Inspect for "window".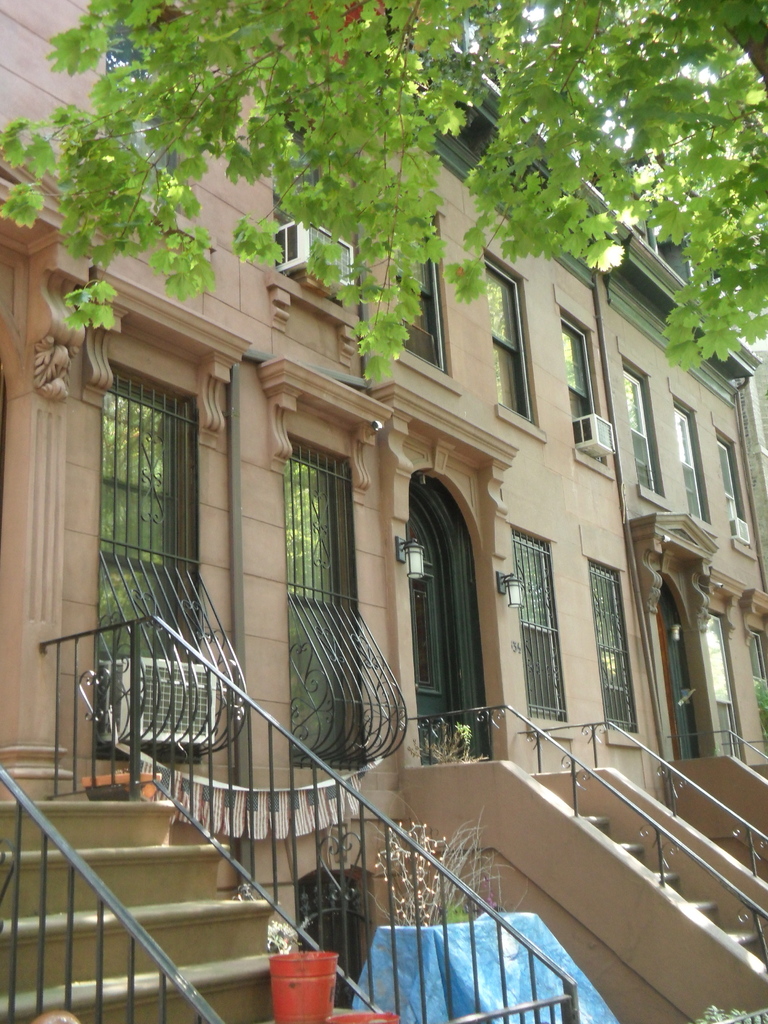
Inspection: crop(621, 356, 673, 512).
